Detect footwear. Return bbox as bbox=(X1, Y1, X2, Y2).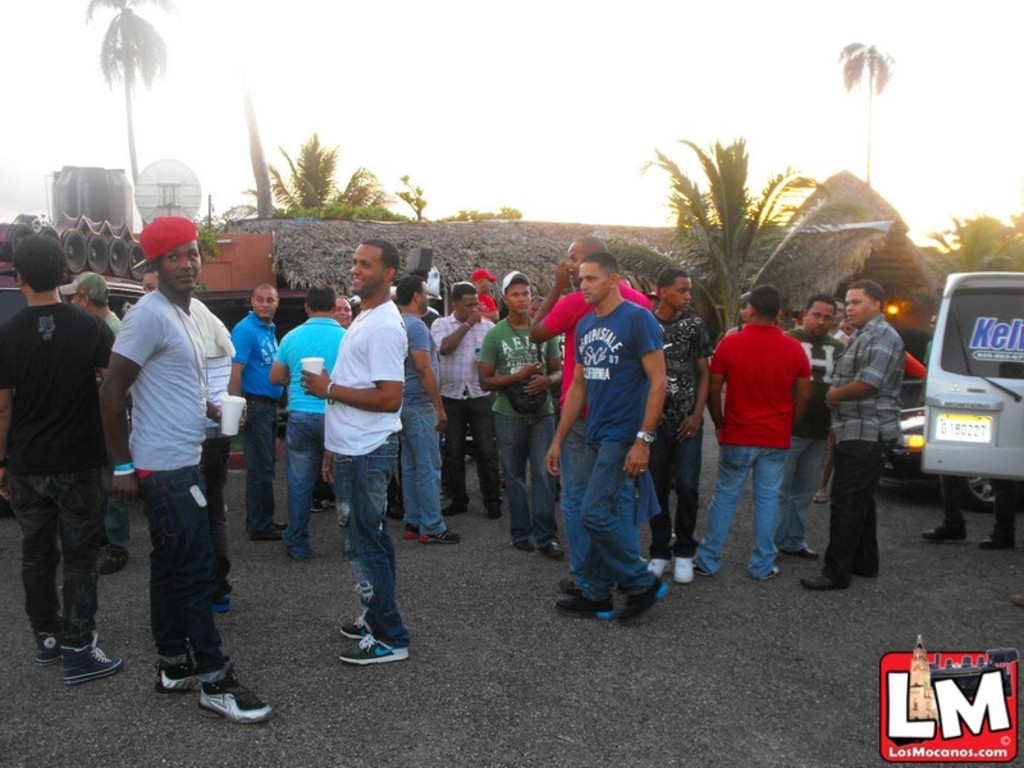
bbox=(97, 548, 129, 573).
